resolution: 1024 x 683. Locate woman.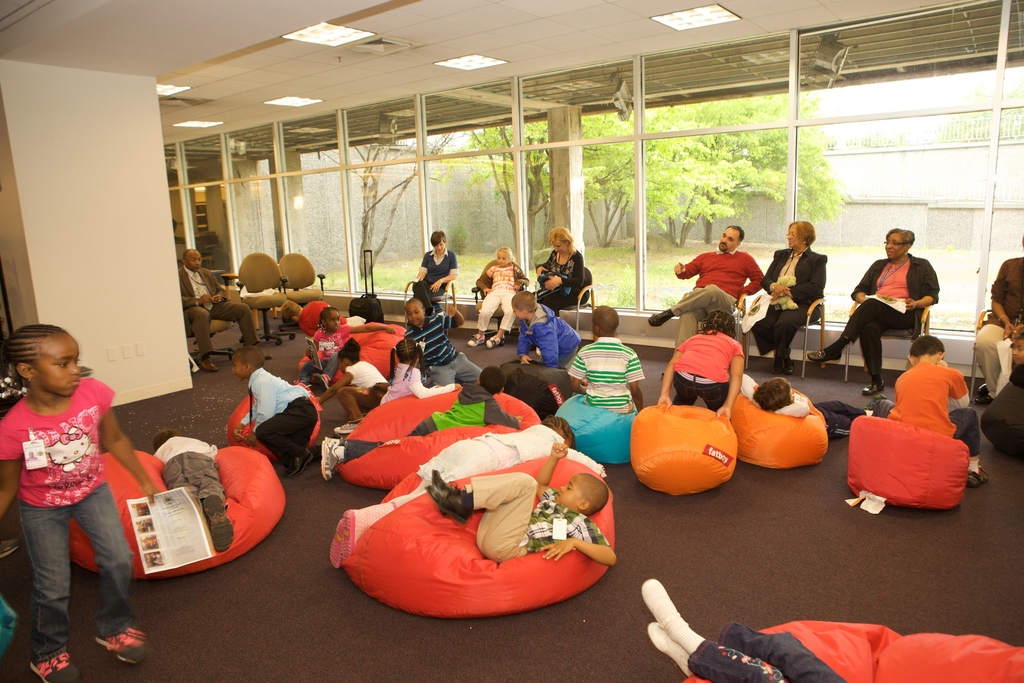
<box>803,228,943,393</box>.
